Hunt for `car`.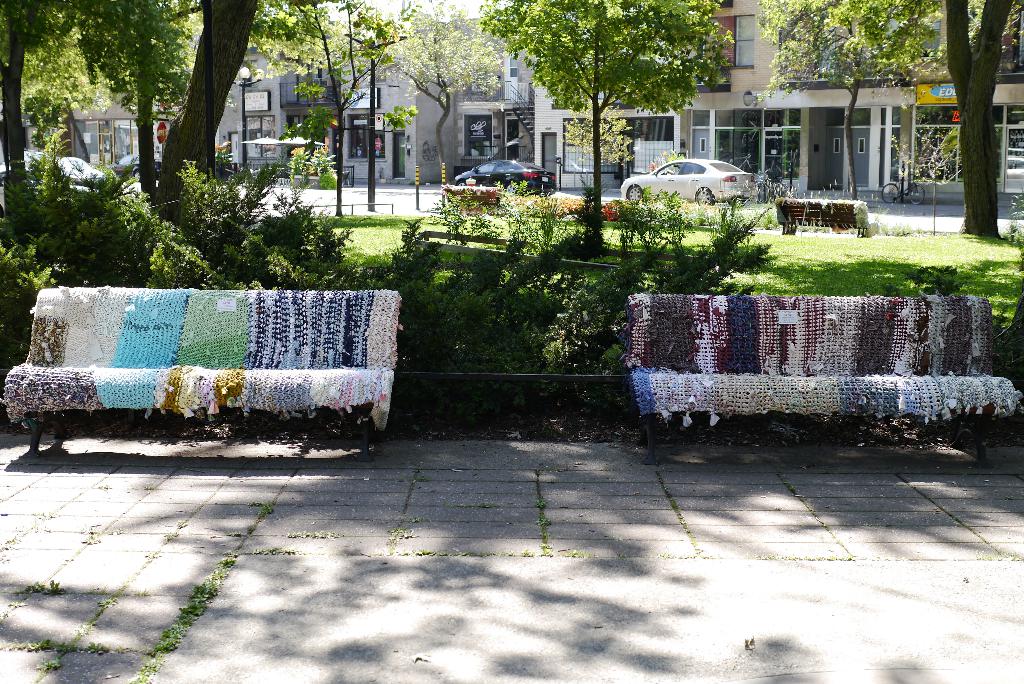
Hunted down at bbox(623, 158, 756, 216).
